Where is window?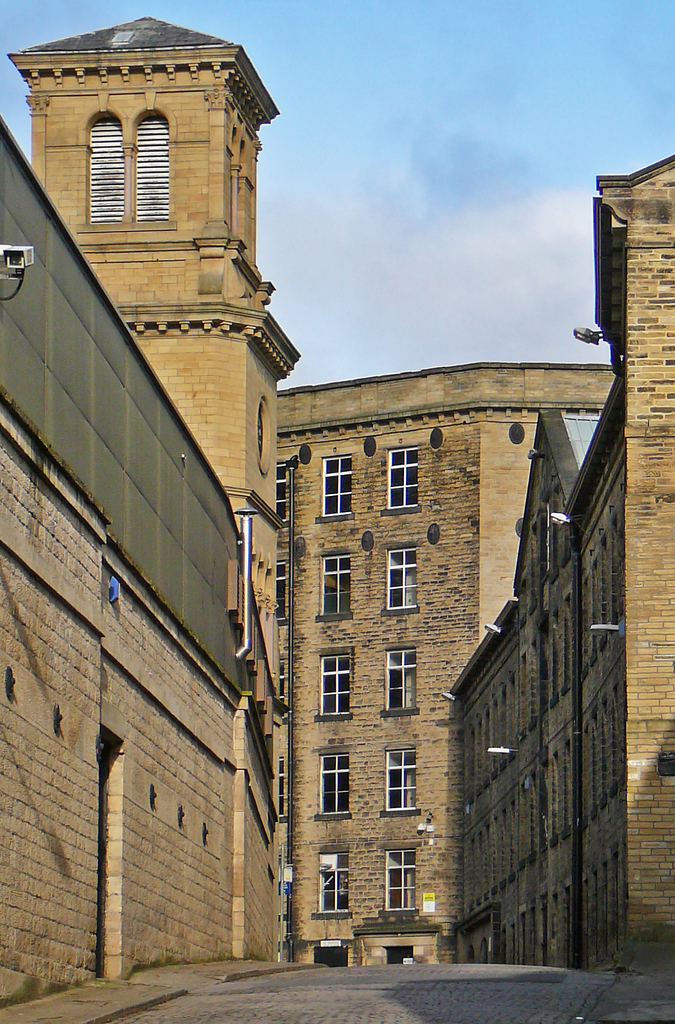
[left=378, top=847, right=424, bottom=918].
